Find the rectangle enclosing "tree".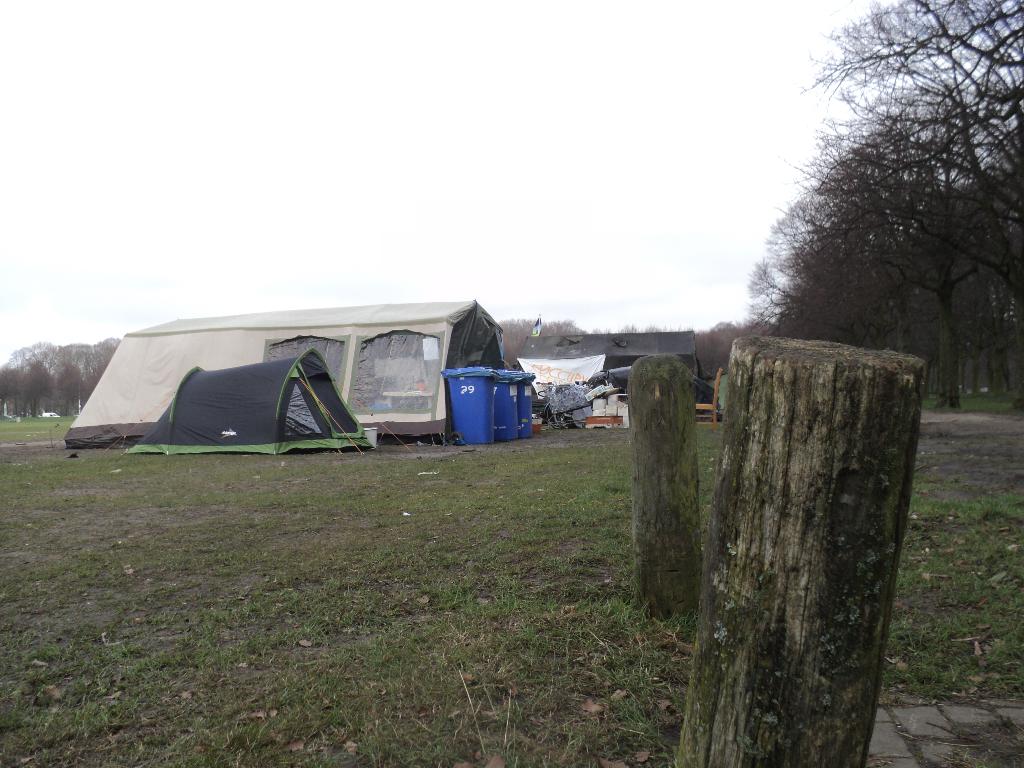
(x1=788, y1=0, x2=1023, y2=344).
